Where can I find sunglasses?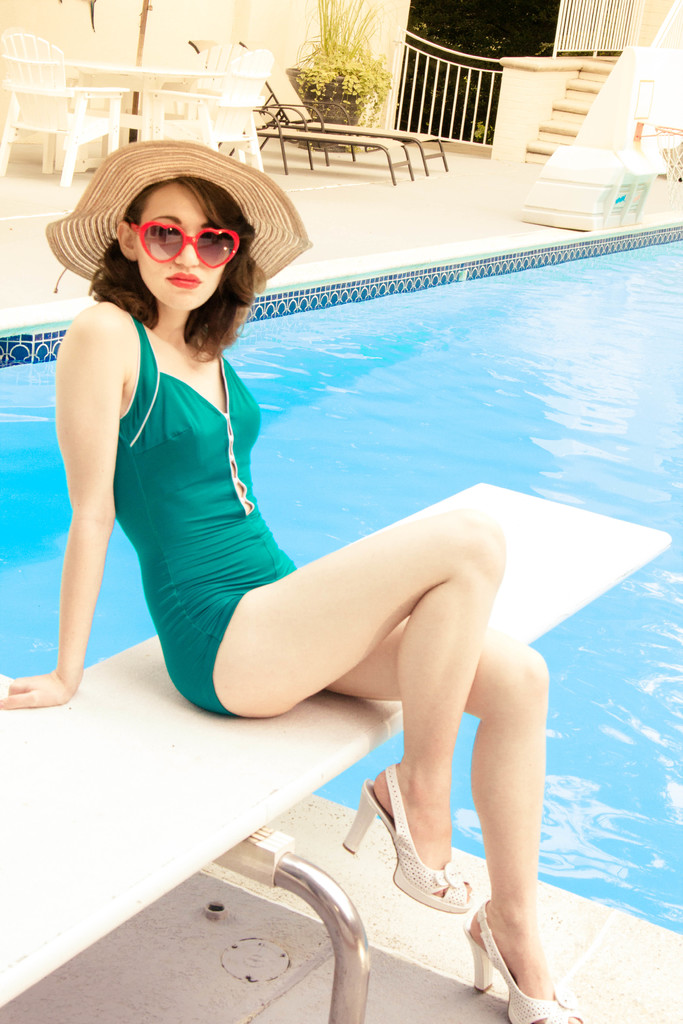
You can find it at 131 220 238 269.
